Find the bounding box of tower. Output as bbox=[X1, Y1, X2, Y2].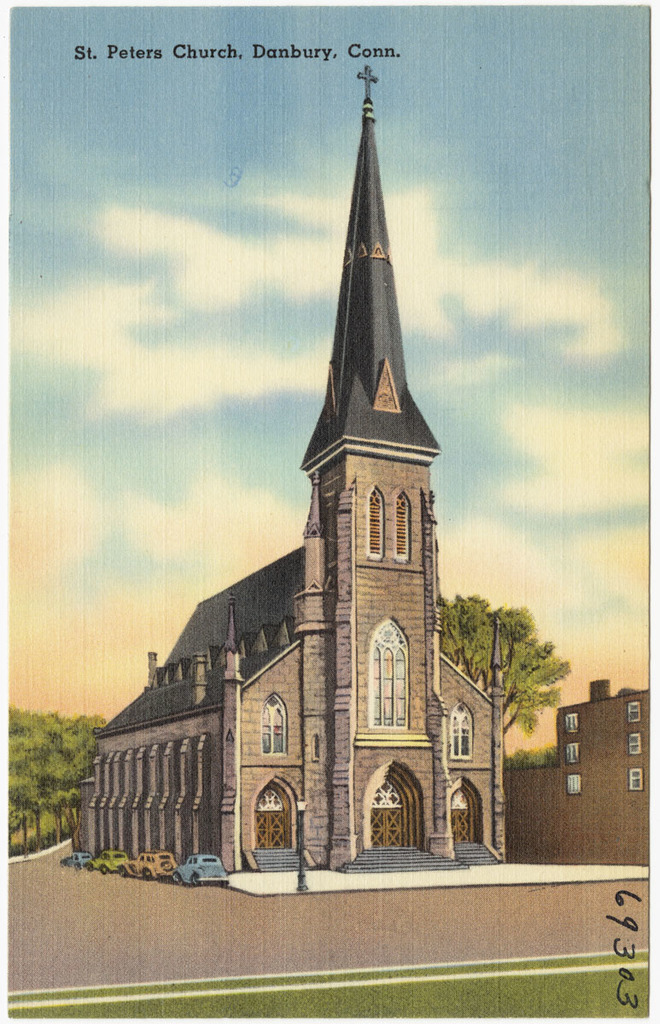
bbox=[87, 80, 508, 884].
